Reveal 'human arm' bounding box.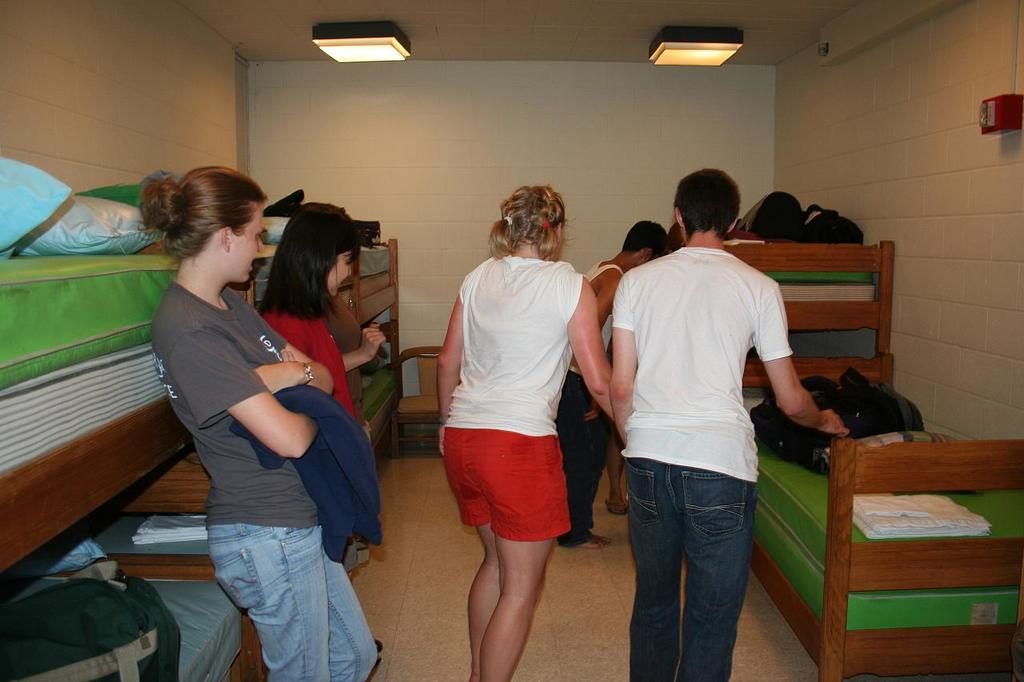
Revealed: l=170, t=326, r=320, b=458.
